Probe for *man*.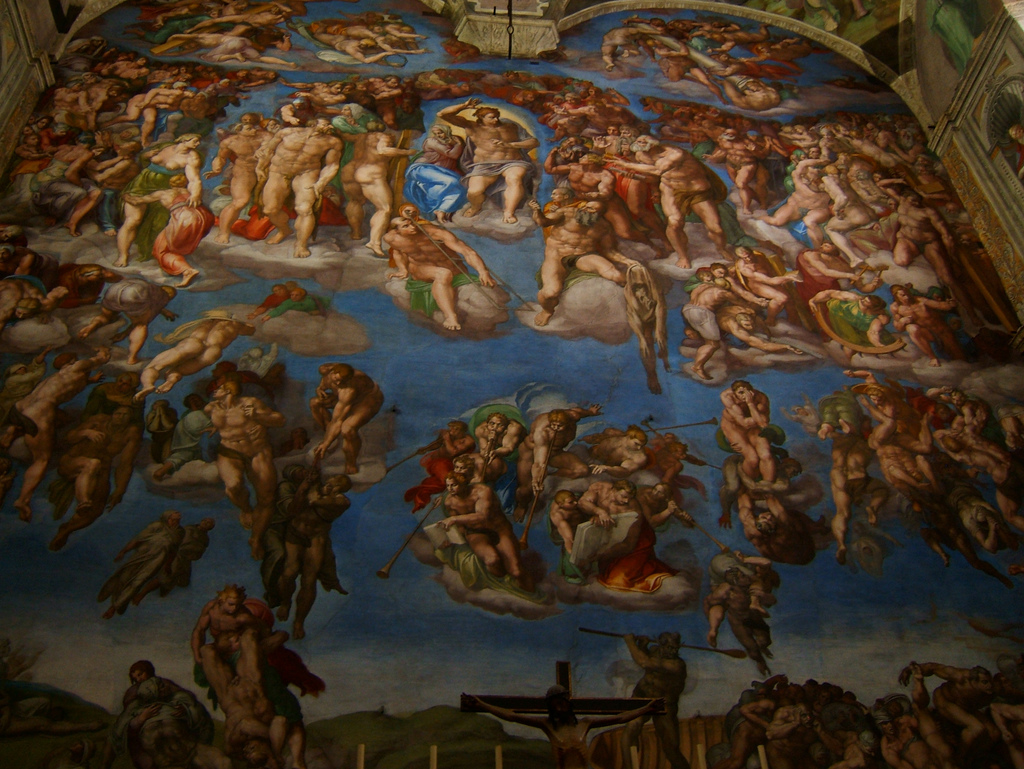
Probe result: Rect(0, 244, 253, 551).
